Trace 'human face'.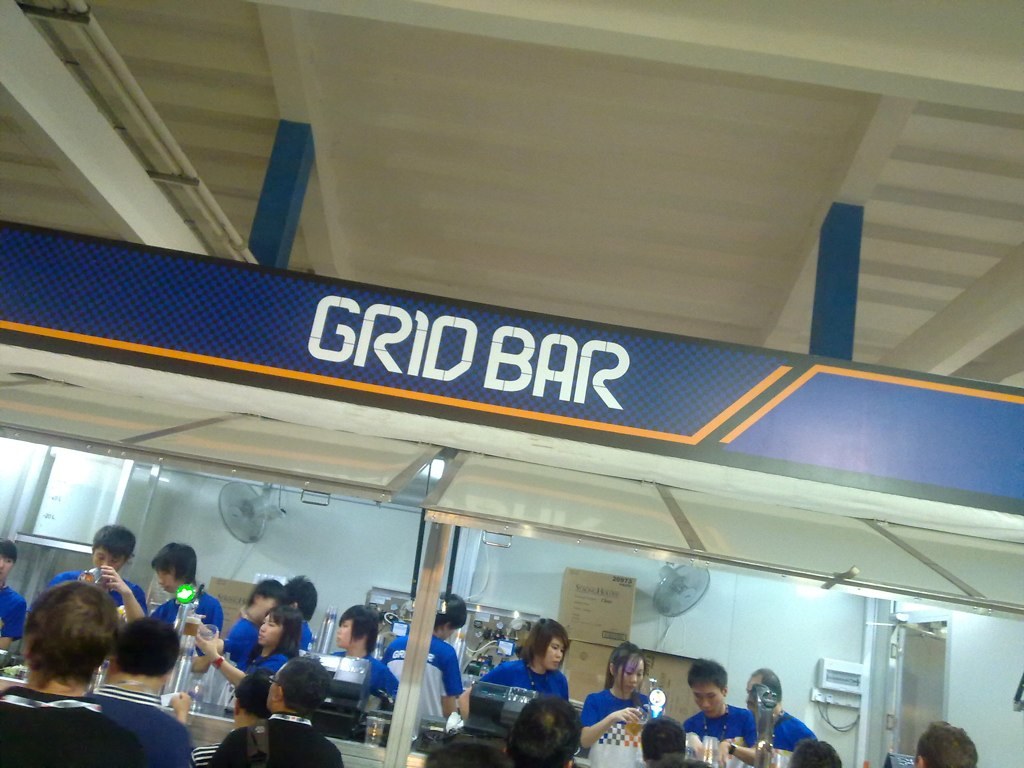
Traced to (left=258, top=614, right=283, bottom=653).
